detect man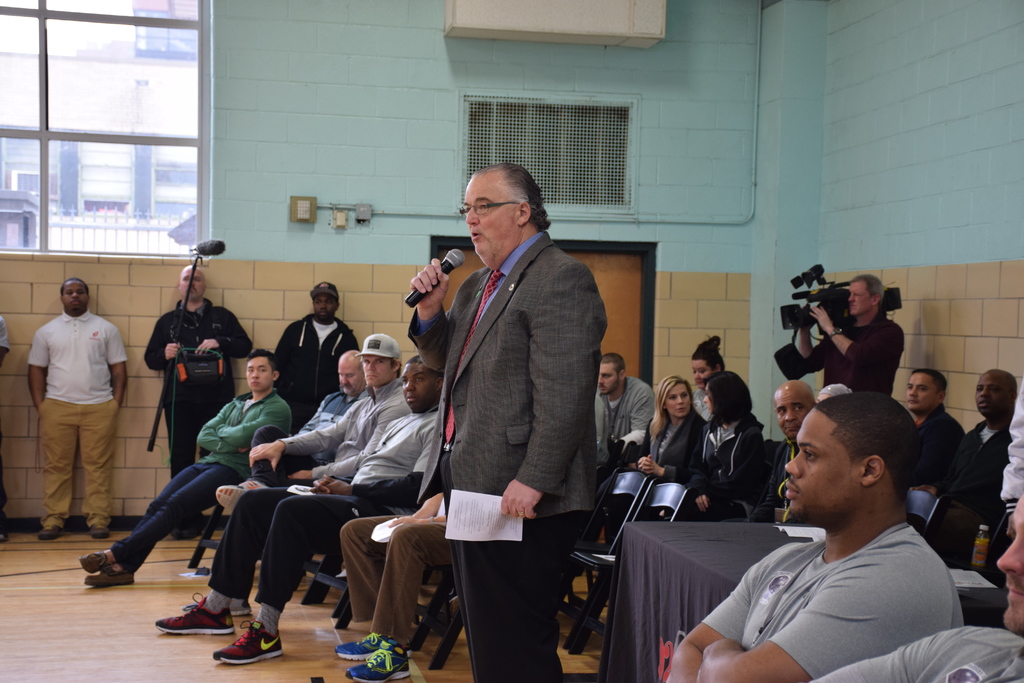
(left=576, top=352, right=655, bottom=577)
